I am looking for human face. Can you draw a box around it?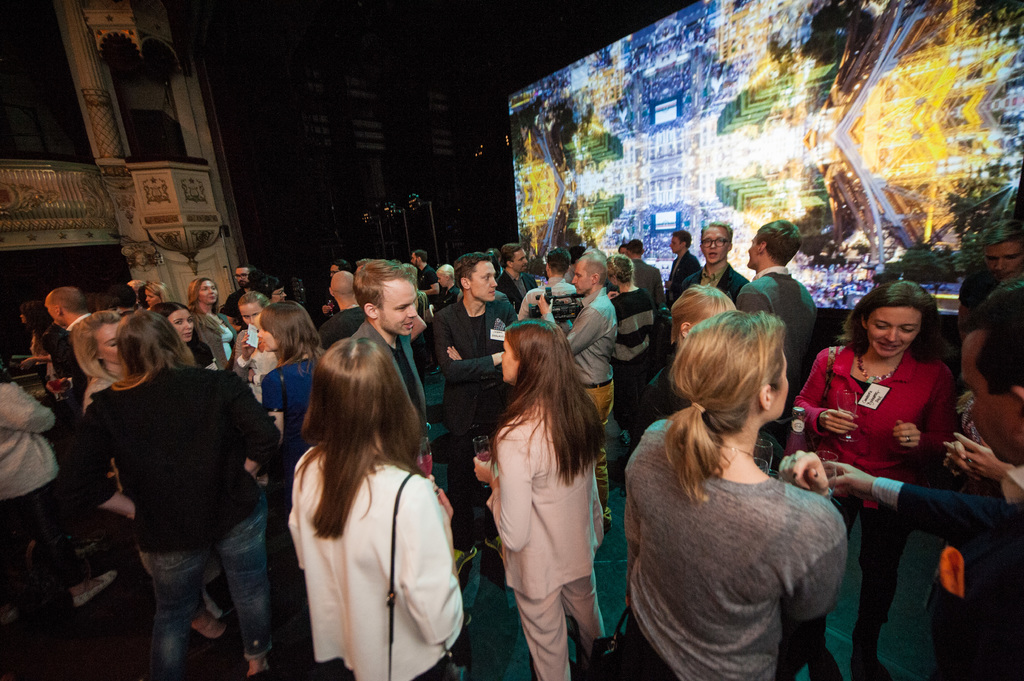
Sure, the bounding box is <bbox>982, 242, 1023, 275</bbox>.
